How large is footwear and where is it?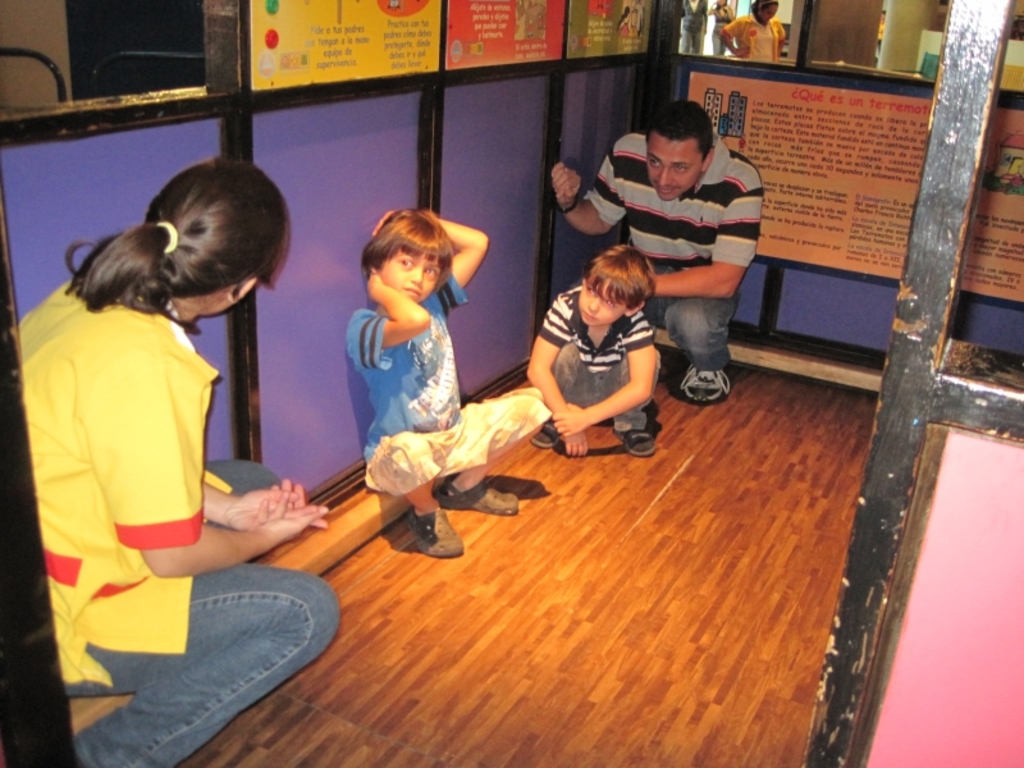
Bounding box: (435,476,521,515).
